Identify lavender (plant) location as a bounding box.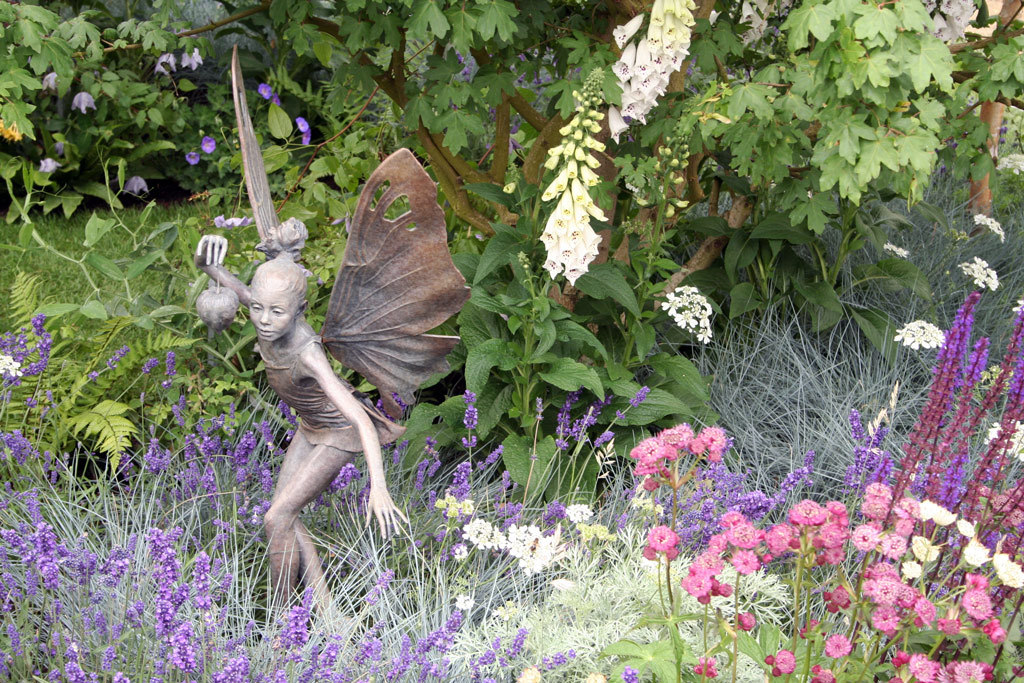
x1=882 y1=269 x2=986 y2=520.
